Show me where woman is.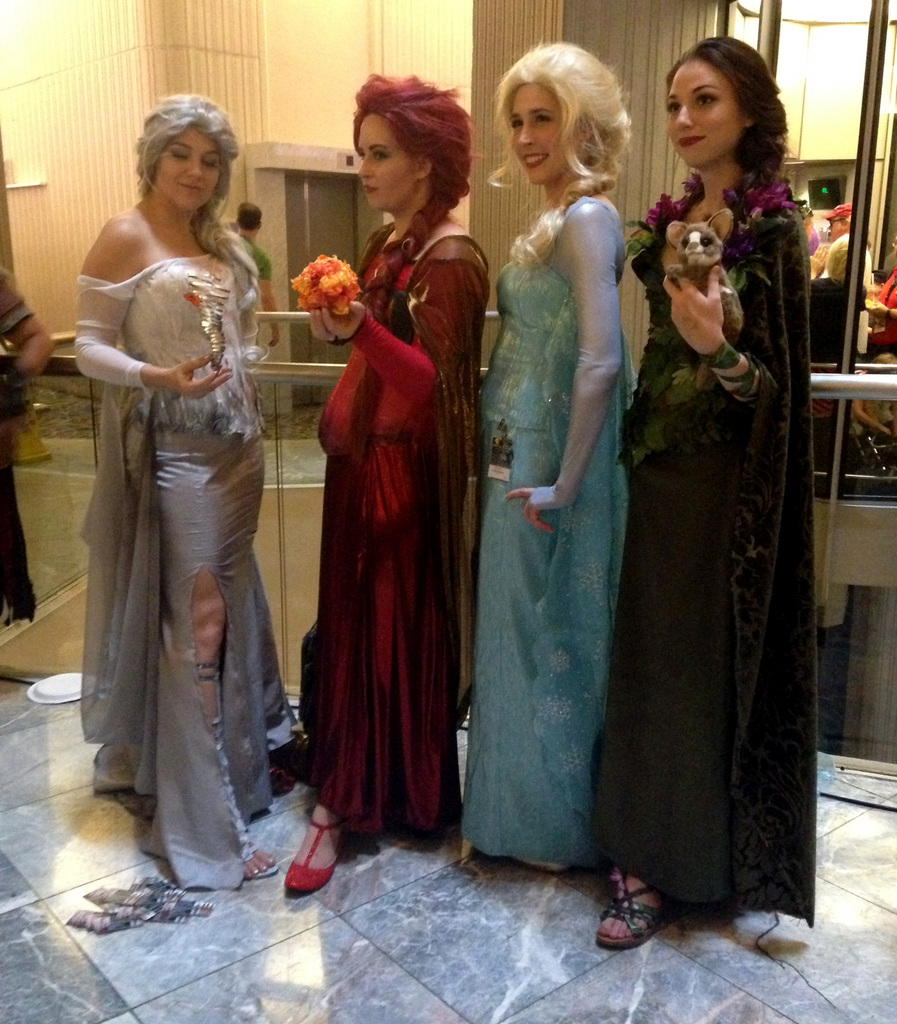
woman is at 458 42 632 868.
